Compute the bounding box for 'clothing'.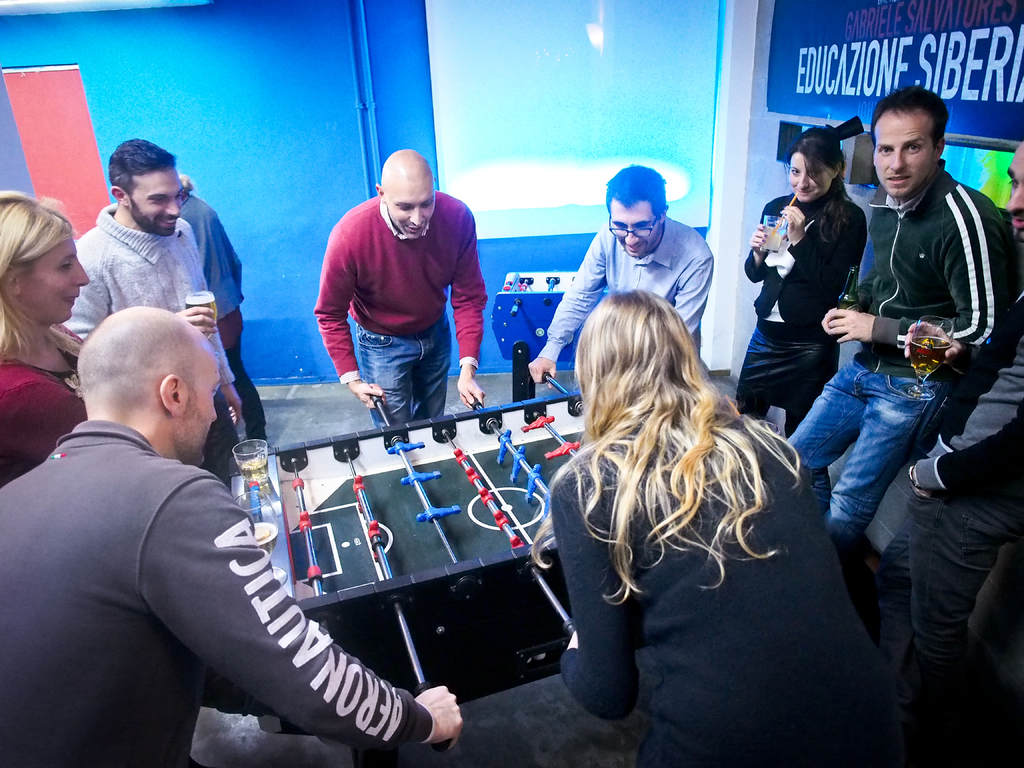
[x1=784, y1=157, x2=1014, y2=558].
